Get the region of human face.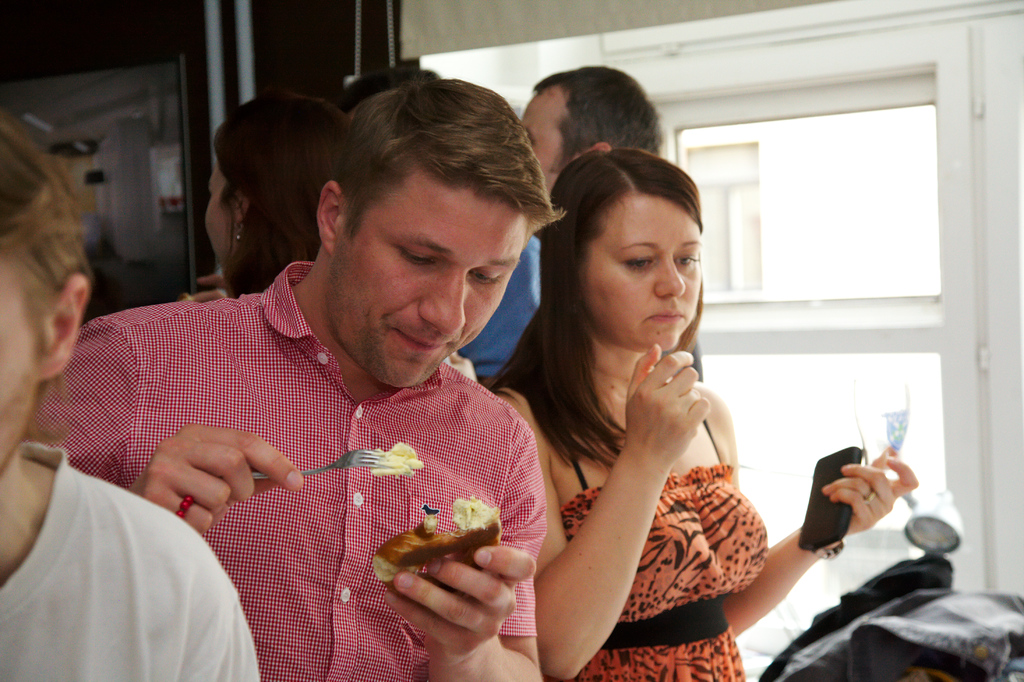
[left=207, top=160, right=248, bottom=282].
